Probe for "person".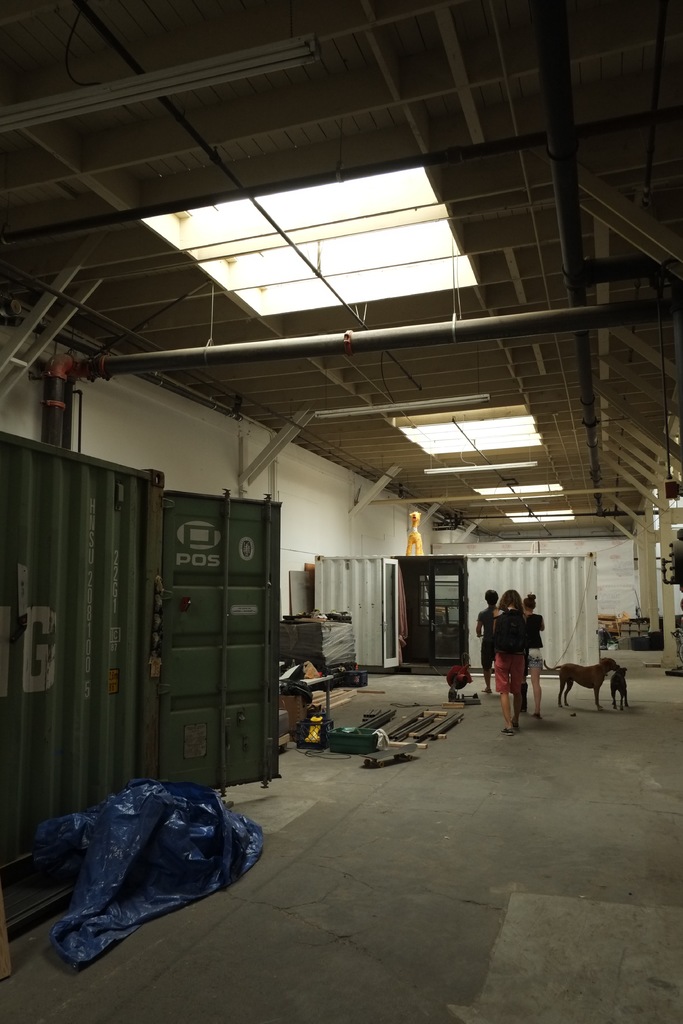
Probe result: bbox=[522, 596, 548, 717].
